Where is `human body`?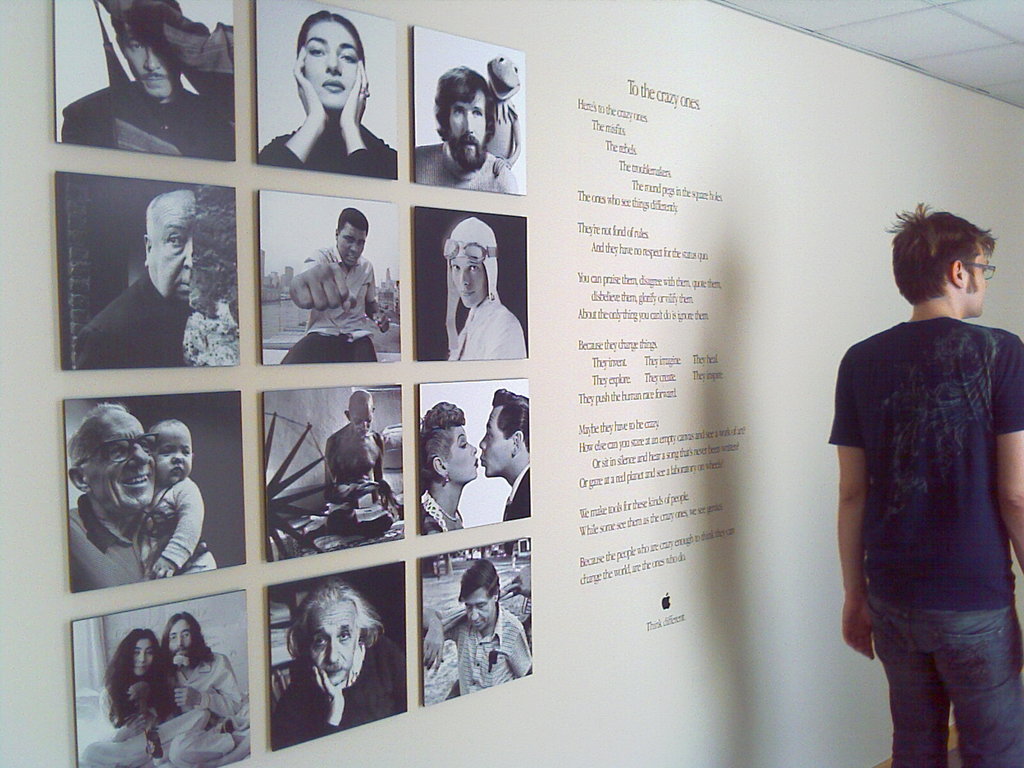
276 244 393 368.
